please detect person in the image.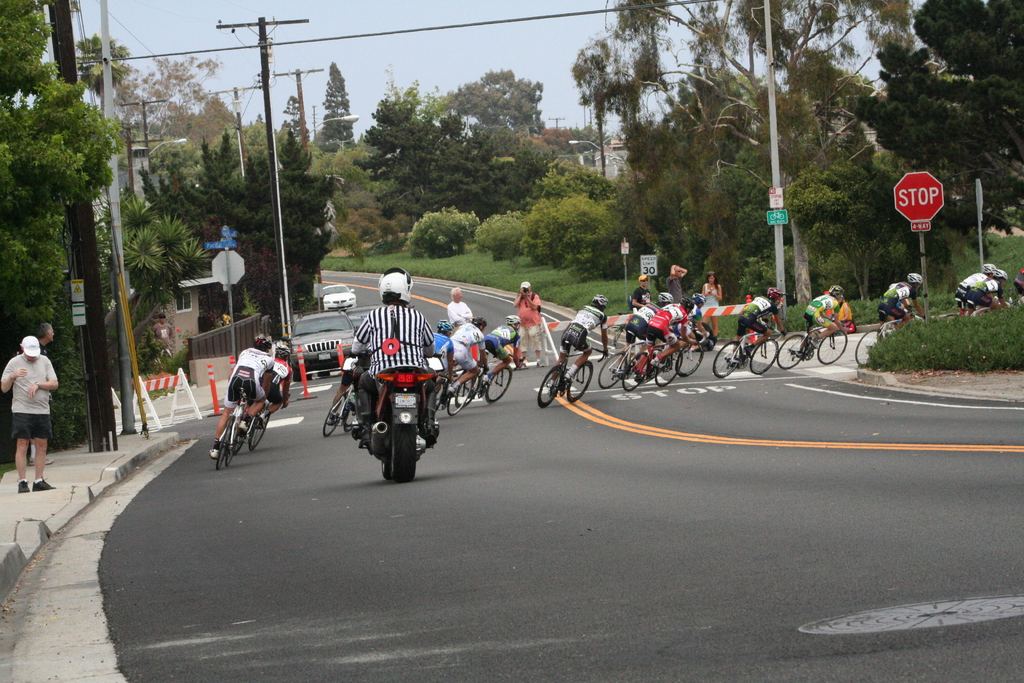
box=[734, 290, 779, 361].
